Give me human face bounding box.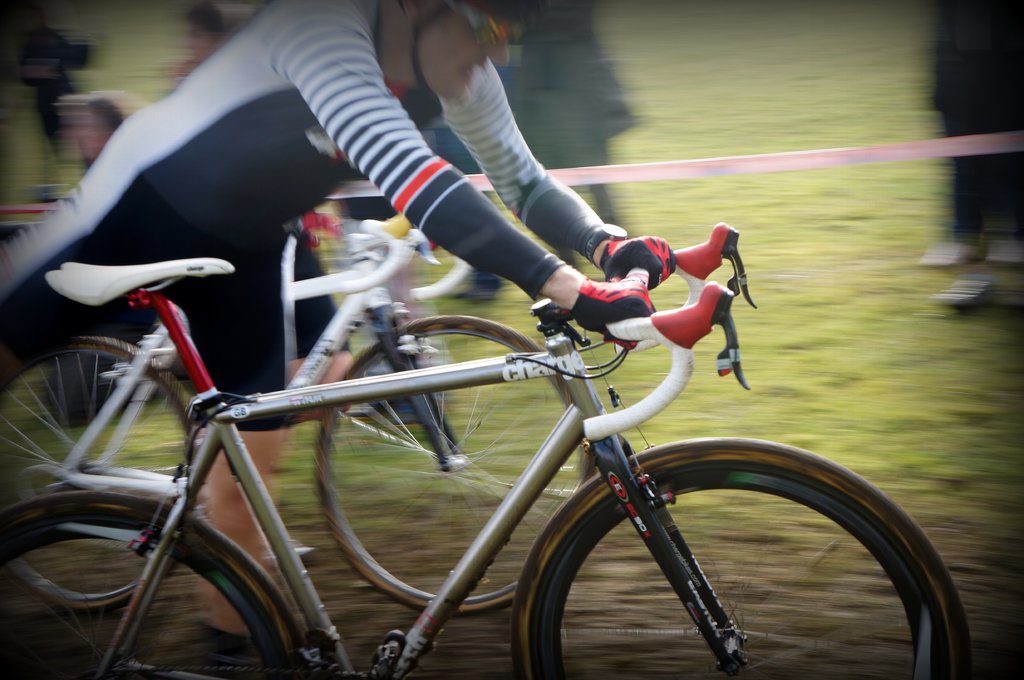
box(419, 3, 513, 102).
